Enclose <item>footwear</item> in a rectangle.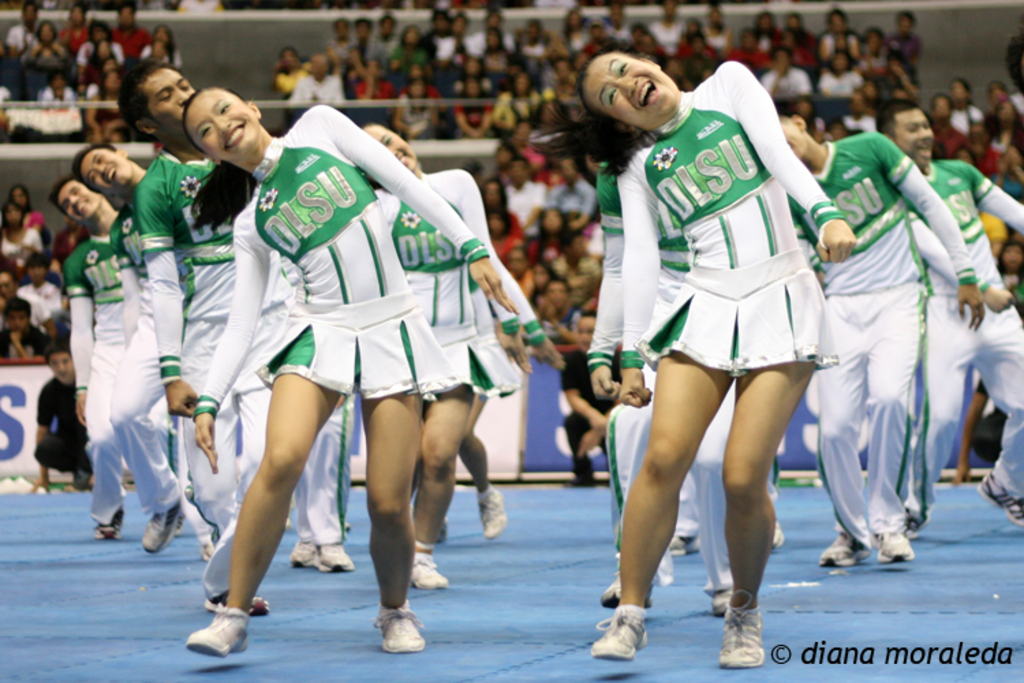
[180,600,251,667].
